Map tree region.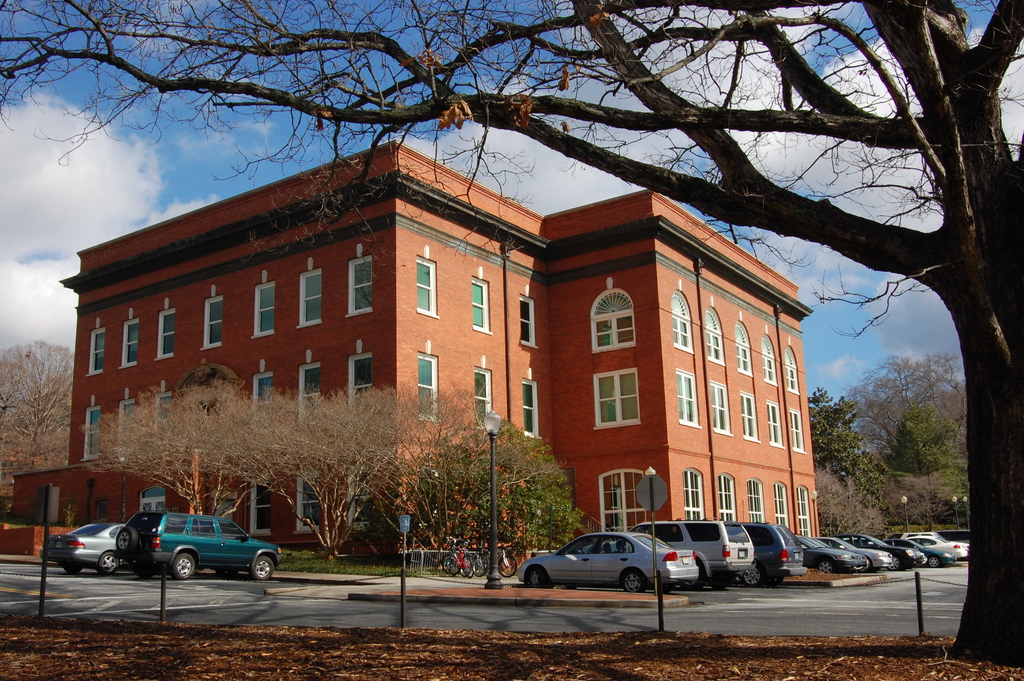
Mapped to left=803, top=345, right=972, bottom=537.
